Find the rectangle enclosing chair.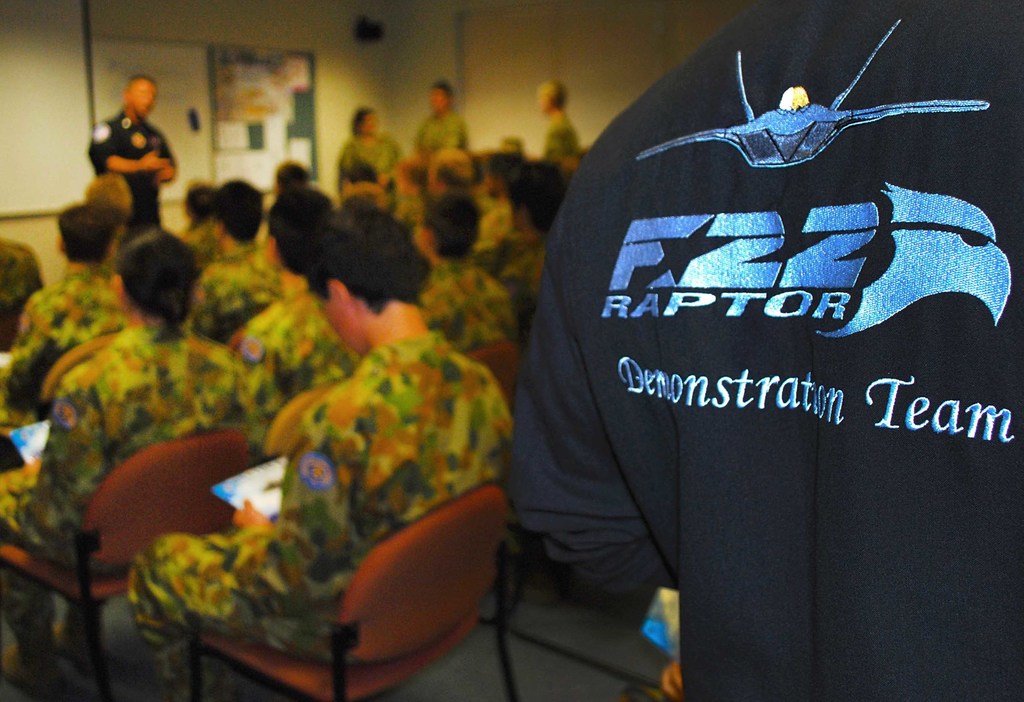
rect(0, 331, 123, 472).
